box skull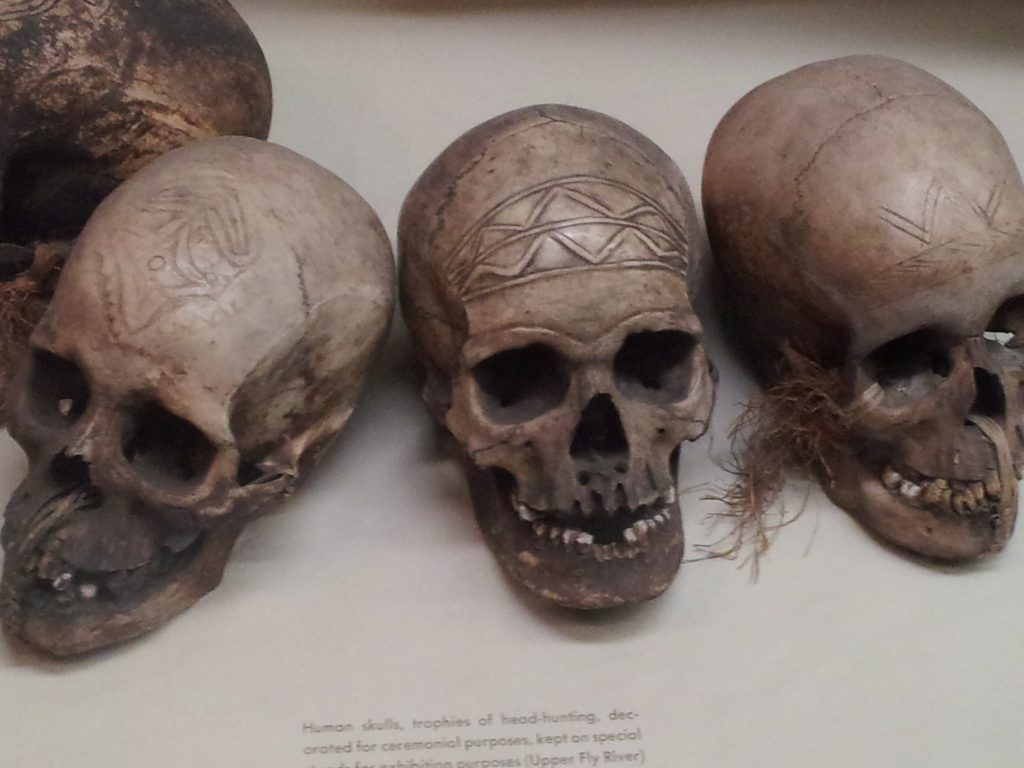
pyautogui.locateOnScreen(0, 3, 271, 280)
